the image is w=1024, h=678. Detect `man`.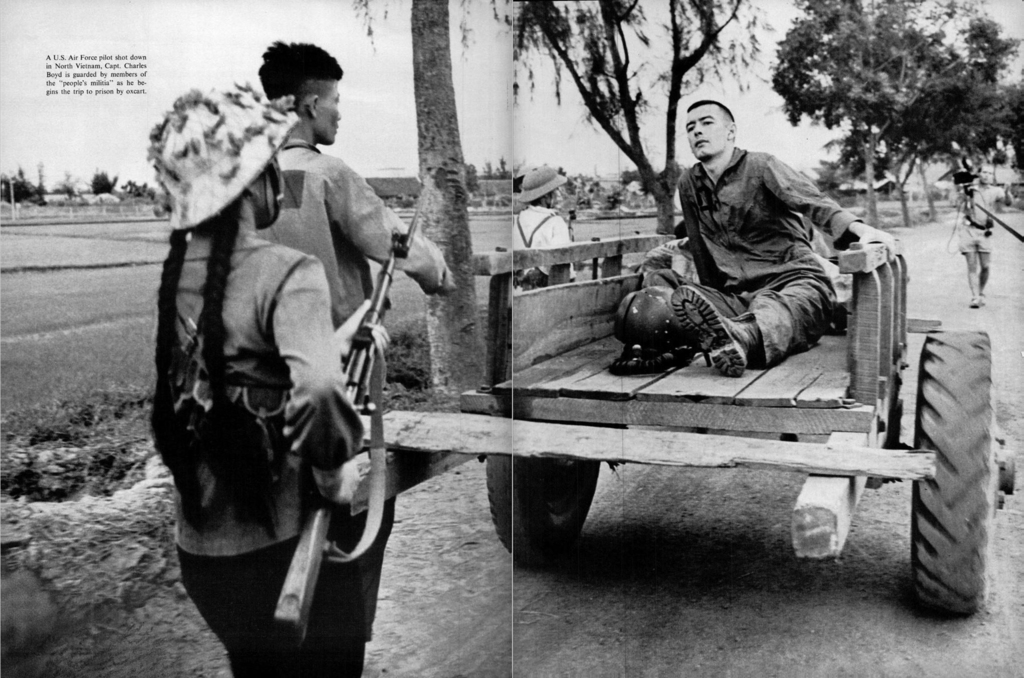
Detection: (255, 39, 458, 645).
